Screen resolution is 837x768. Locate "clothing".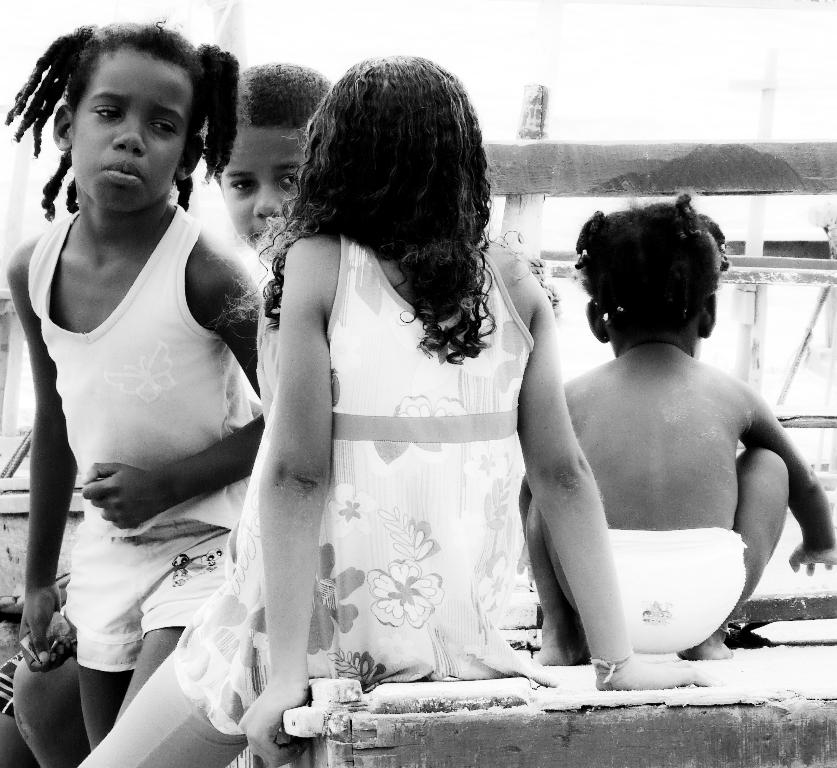
[left=76, top=238, right=535, bottom=767].
